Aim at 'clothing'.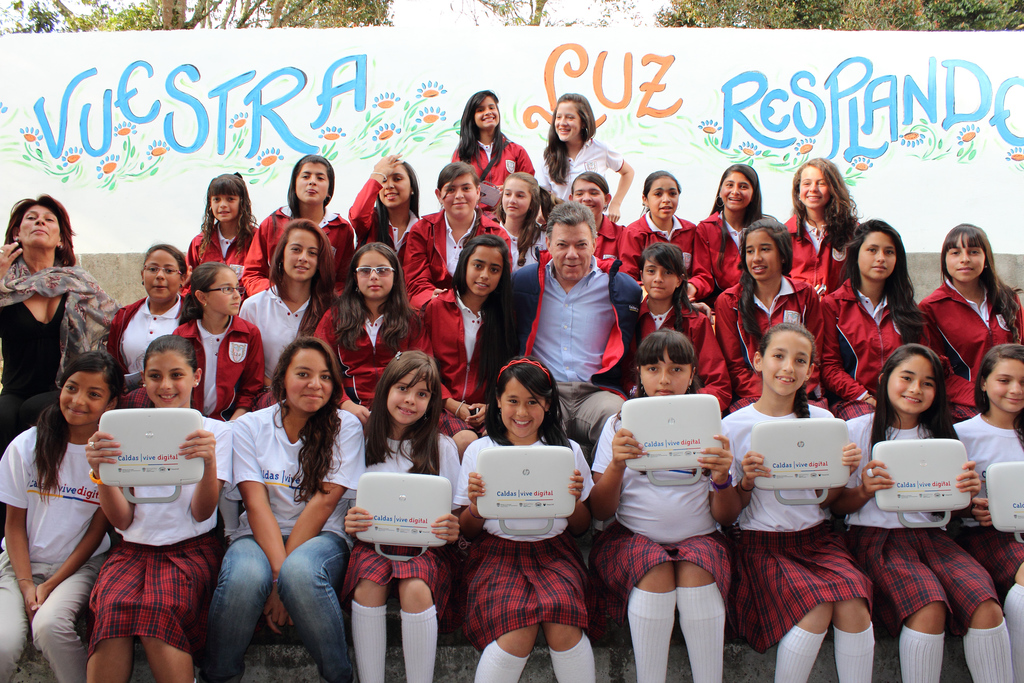
Aimed at <box>73,405,215,656</box>.
